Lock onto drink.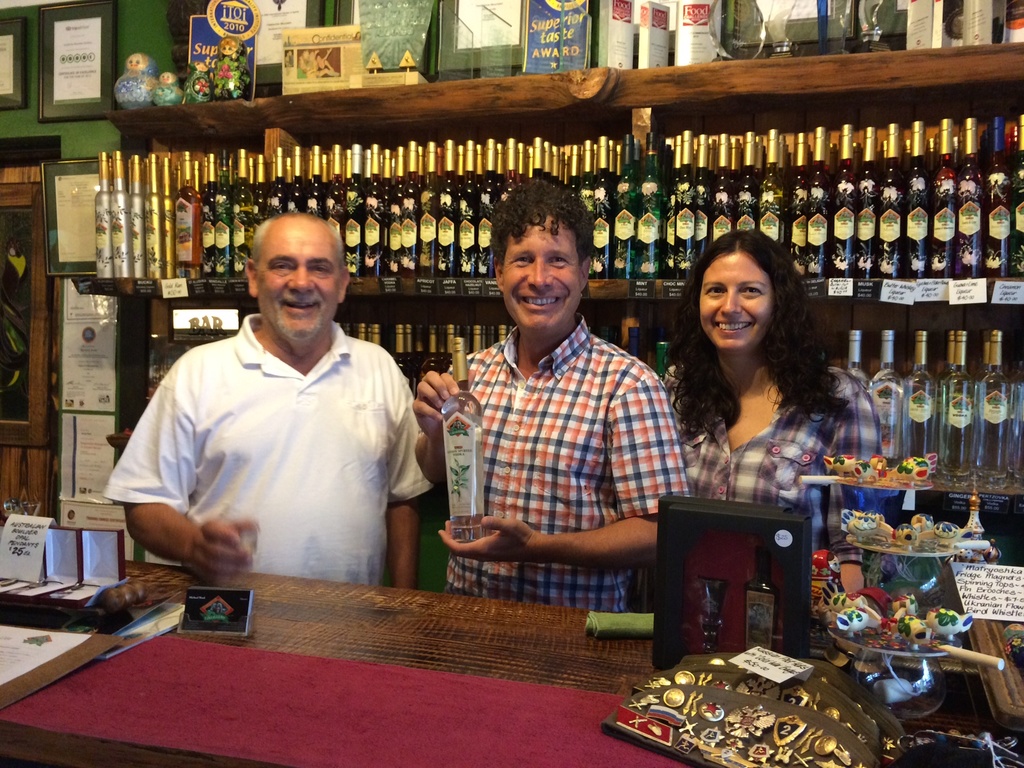
Locked: Rect(392, 179, 402, 271).
